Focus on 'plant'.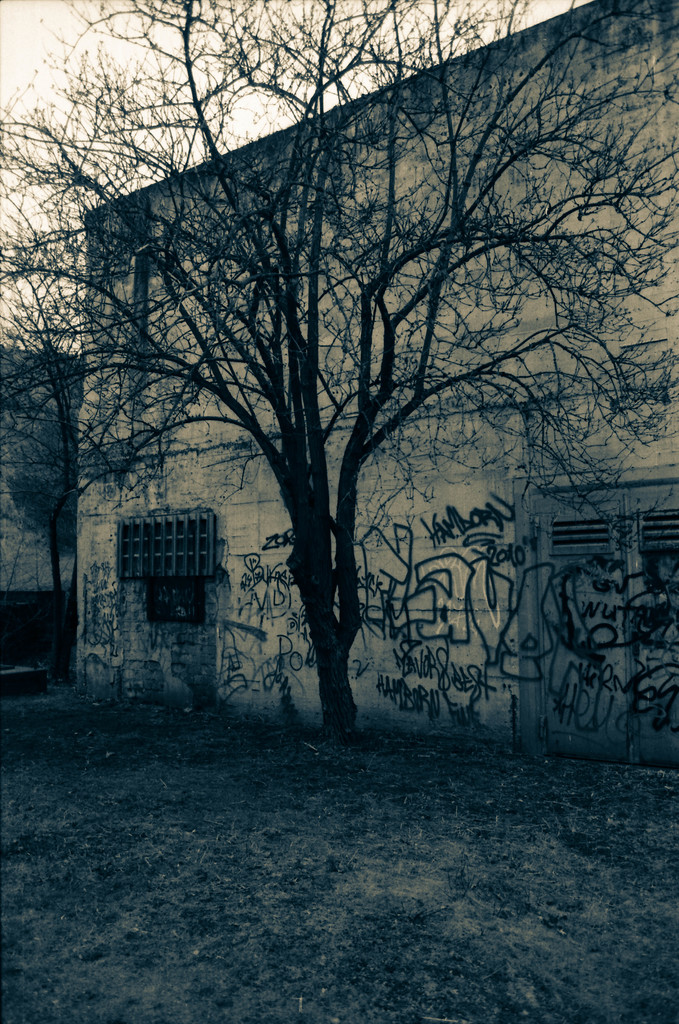
Focused at {"left": 183, "top": 663, "right": 217, "bottom": 717}.
